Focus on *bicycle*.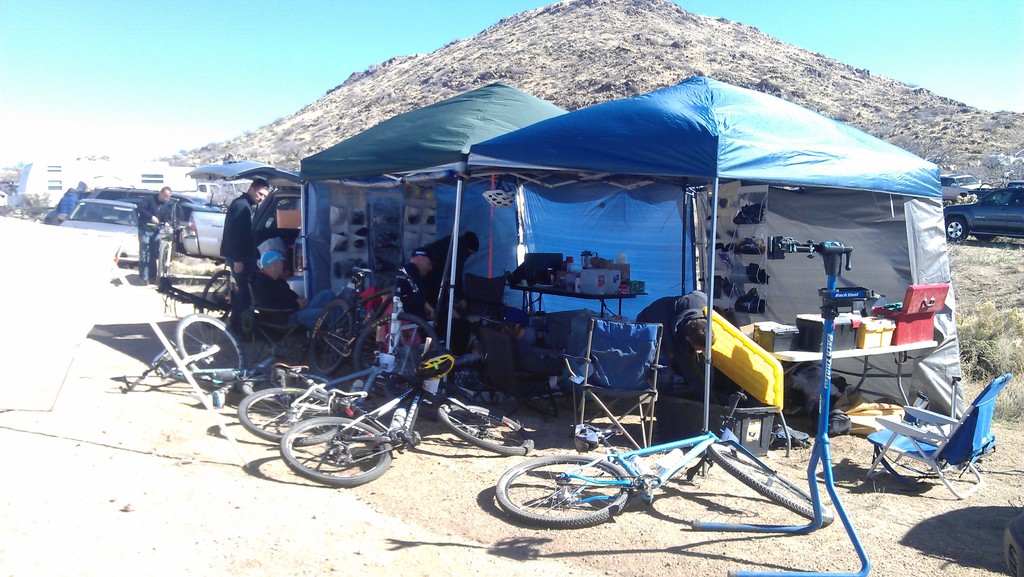
Focused at x1=308, y1=259, x2=445, y2=396.
